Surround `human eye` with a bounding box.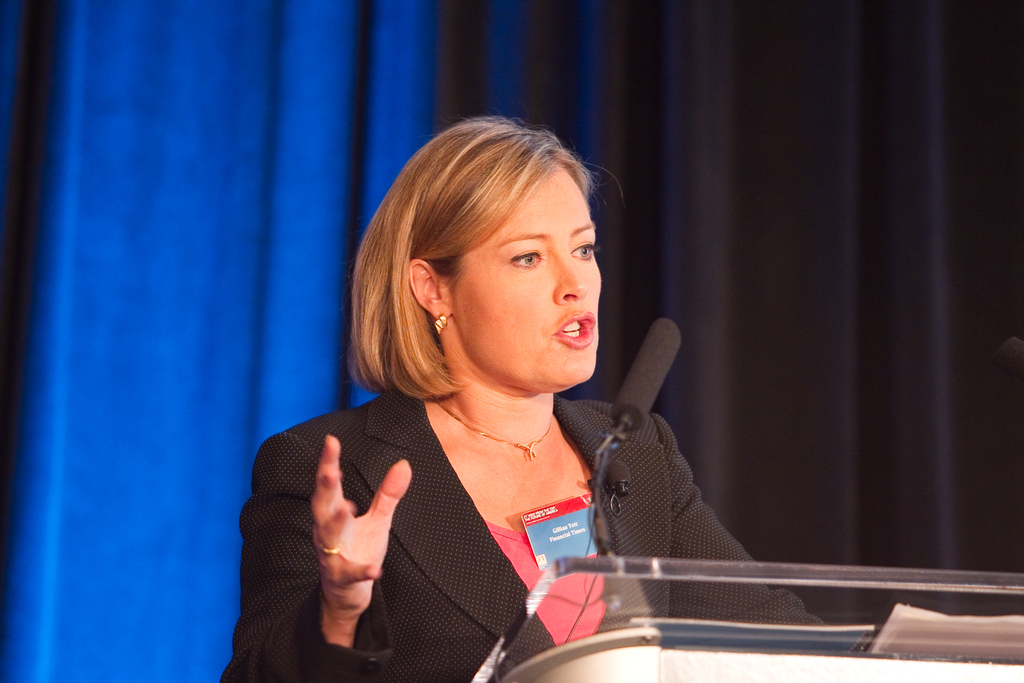
[509, 245, 545, 270].
